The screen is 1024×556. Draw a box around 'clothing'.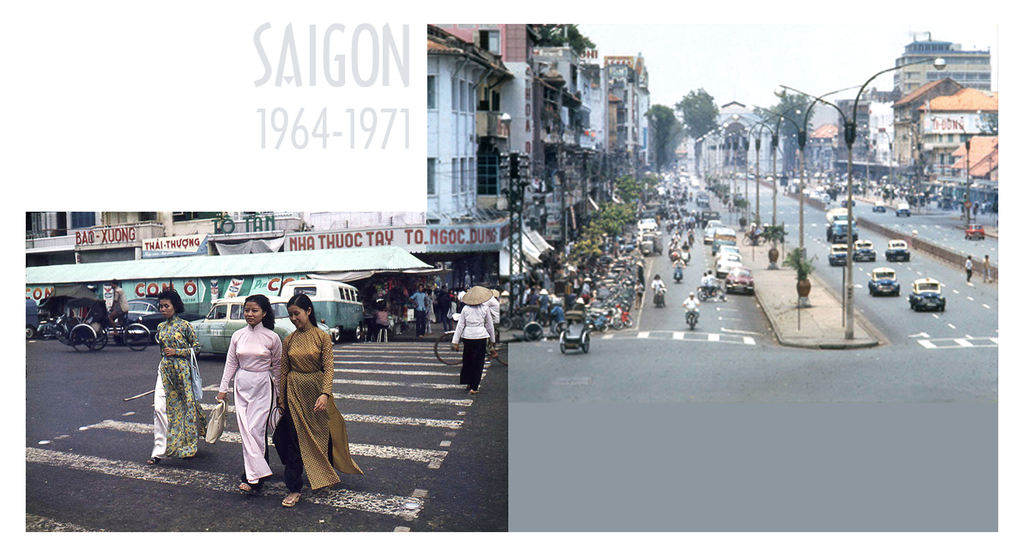
detection(448, 301, 493, 383).
